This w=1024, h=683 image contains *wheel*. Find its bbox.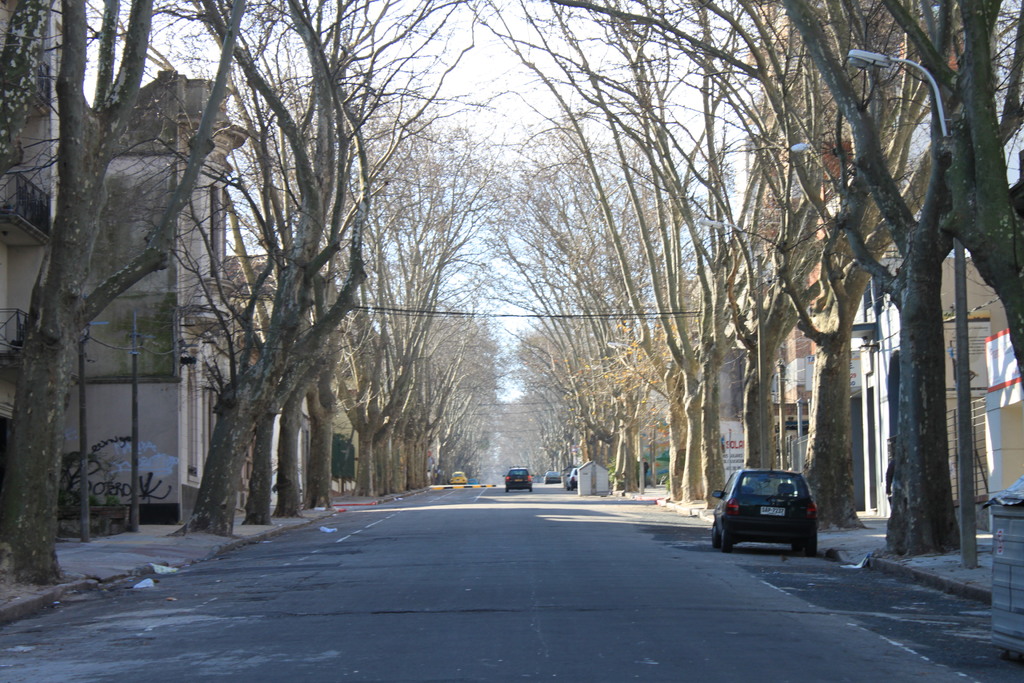
detection(808, 538, 819, 557).
